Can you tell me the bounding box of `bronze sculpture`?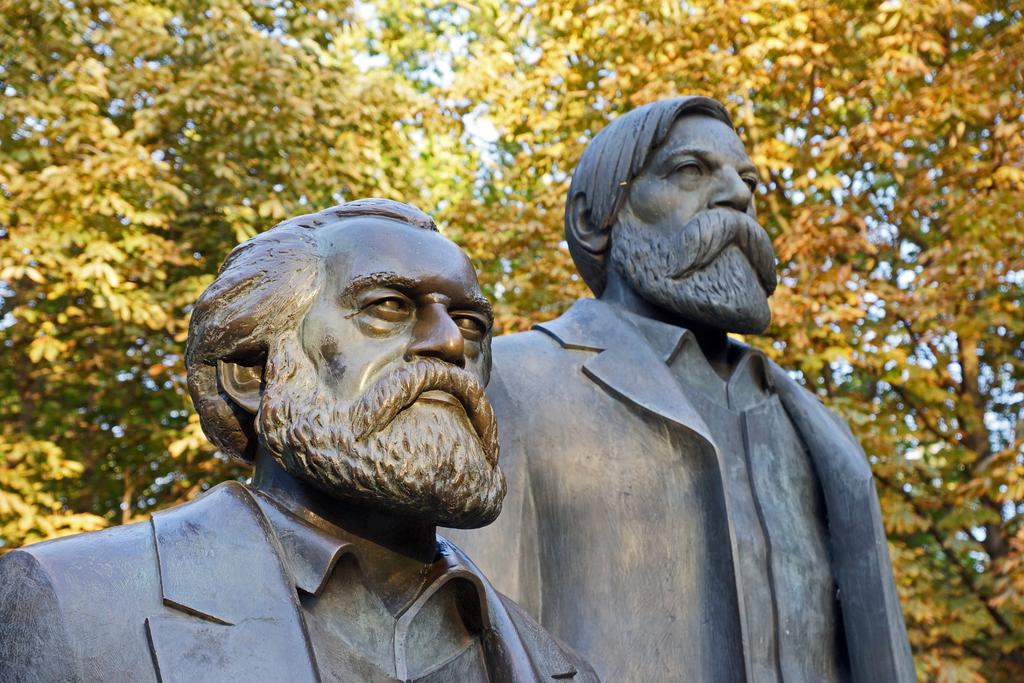
crop(0, 197, 600, 682).
